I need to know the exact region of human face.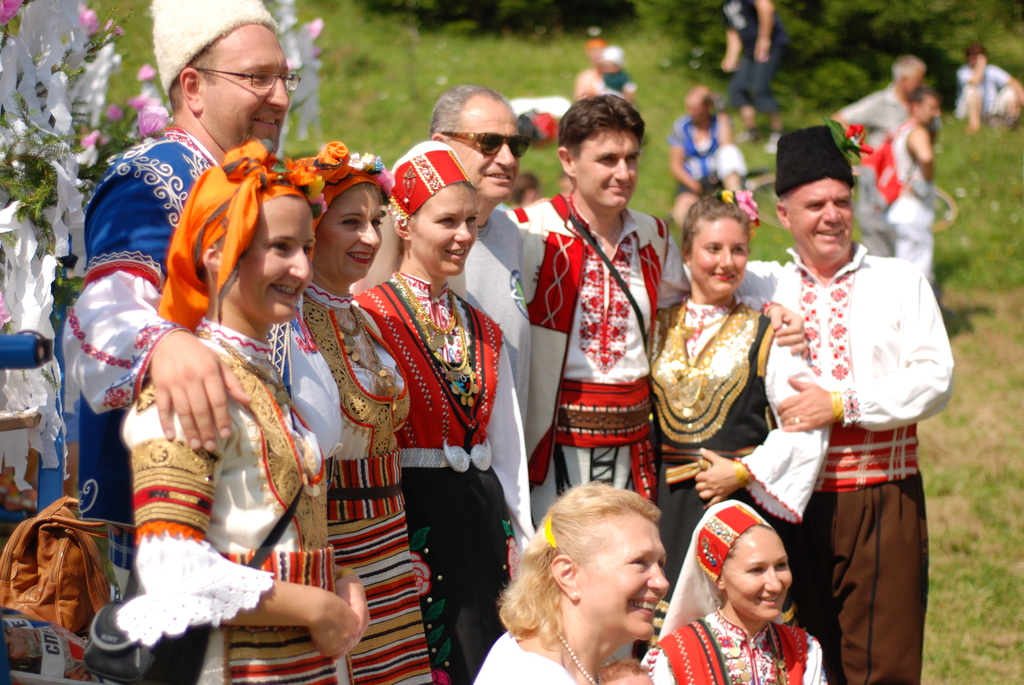
Region: select_region(316, 185, 383, 281).
